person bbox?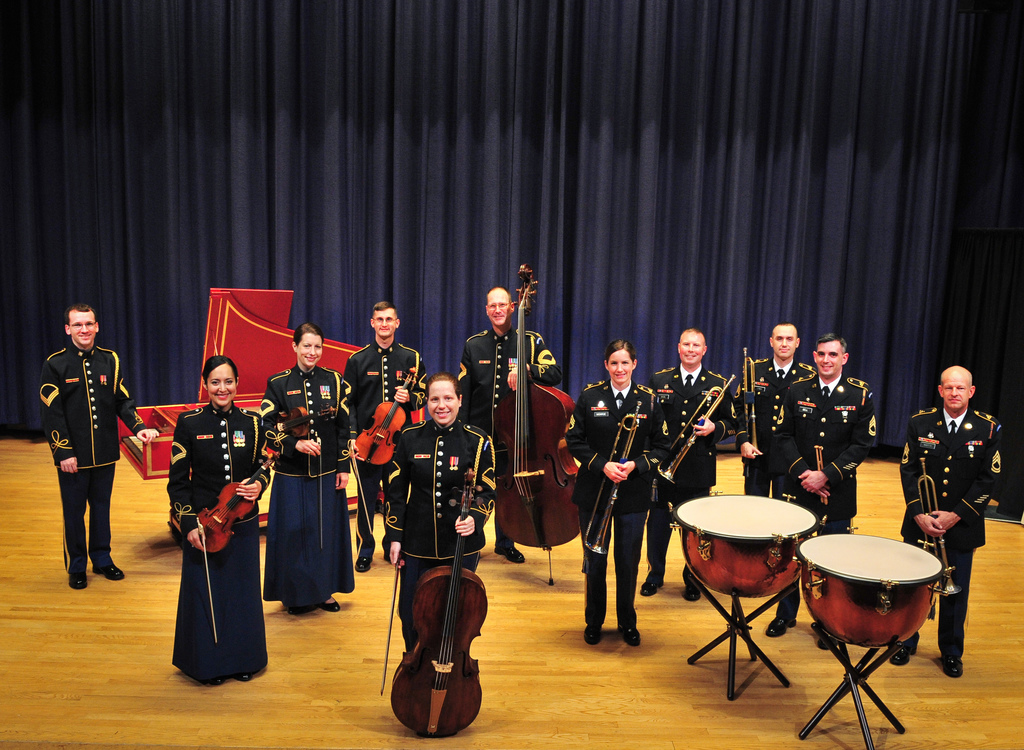
<region>388, 377, 493, 654</region>
